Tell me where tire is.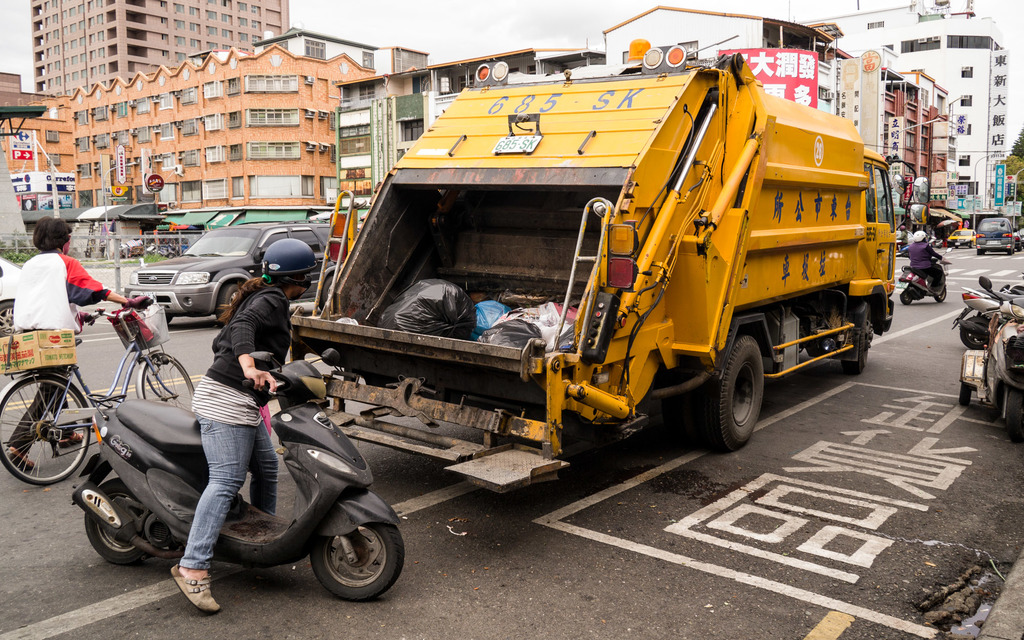
tire is at detection(841, 305, 872, 376).
